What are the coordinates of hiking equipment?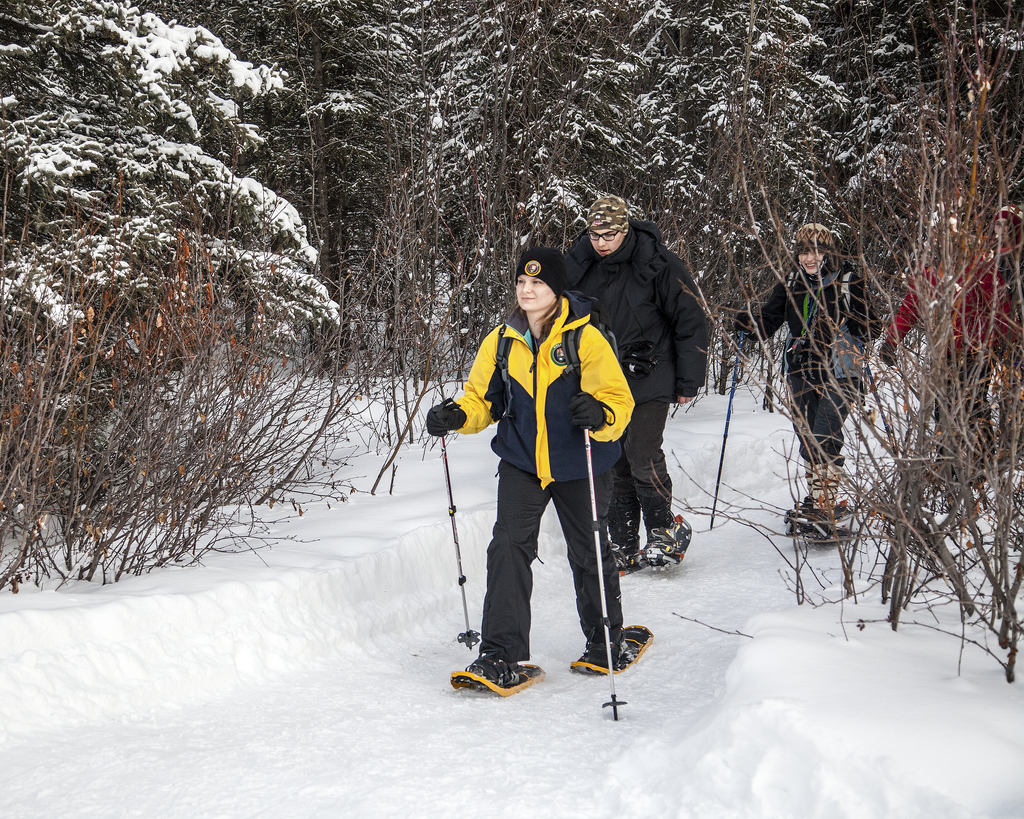
<region>607, 543, 645, 580</region>.
